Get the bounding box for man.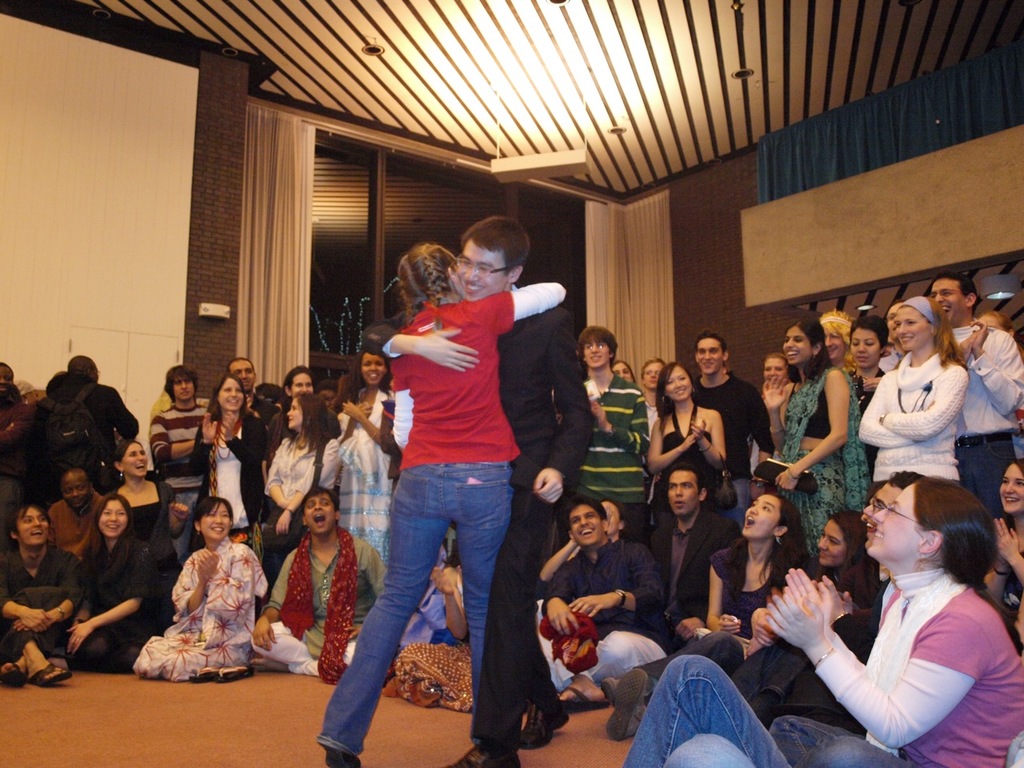
146, 357, 202, 523.
